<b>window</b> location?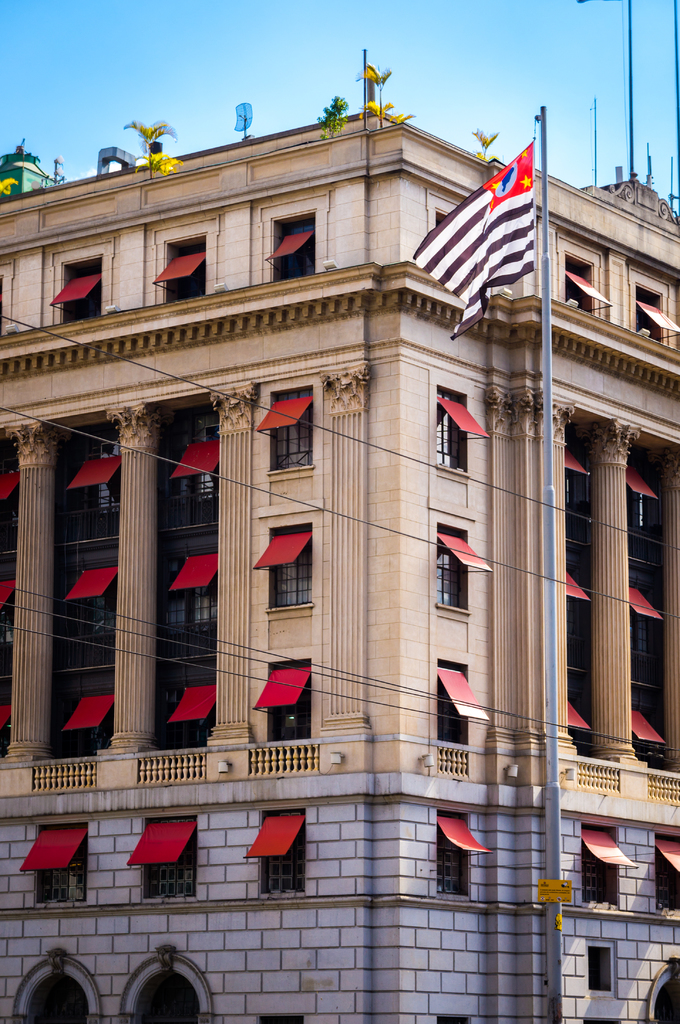
bbox=[564, 665, 597, 779]
